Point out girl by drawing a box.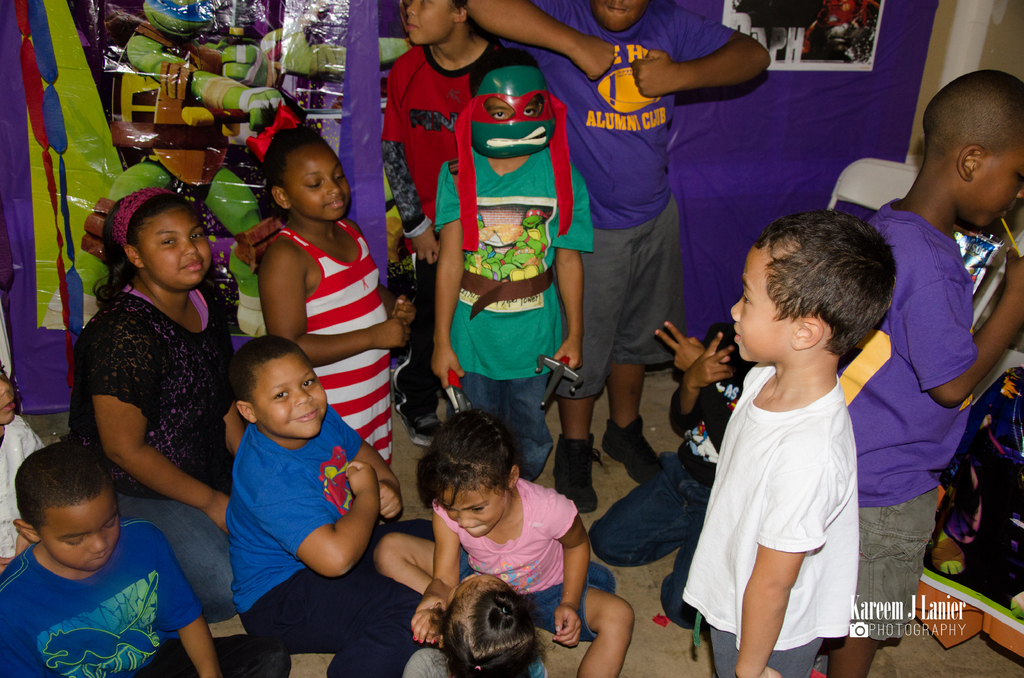
left=369, top=394, right=641, bottom=677.
